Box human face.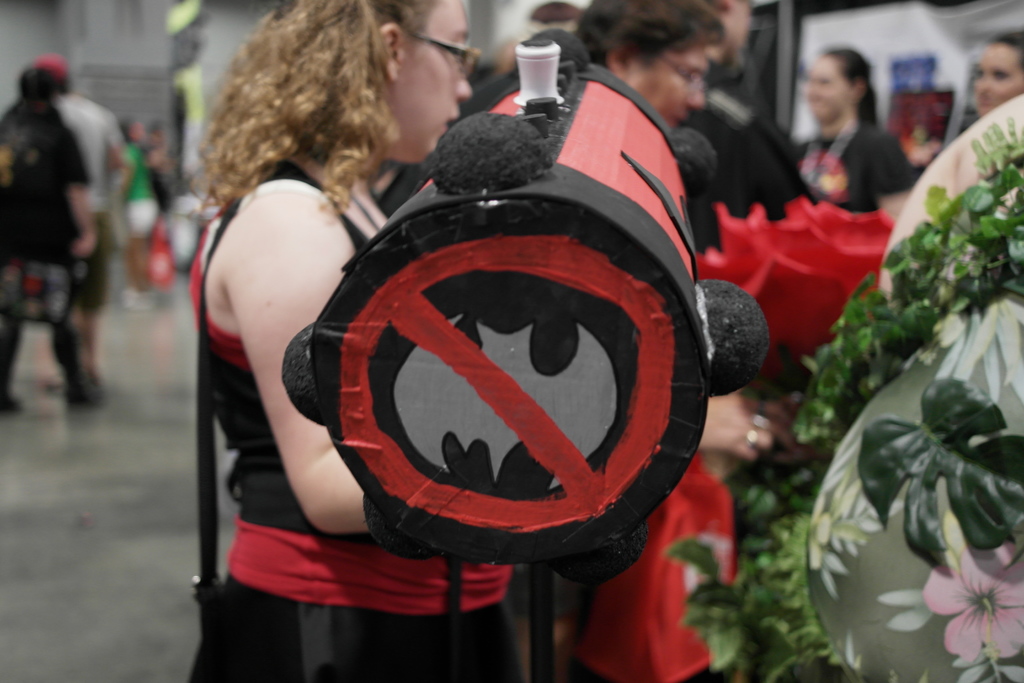
box=[636, 52, 703, 128].
